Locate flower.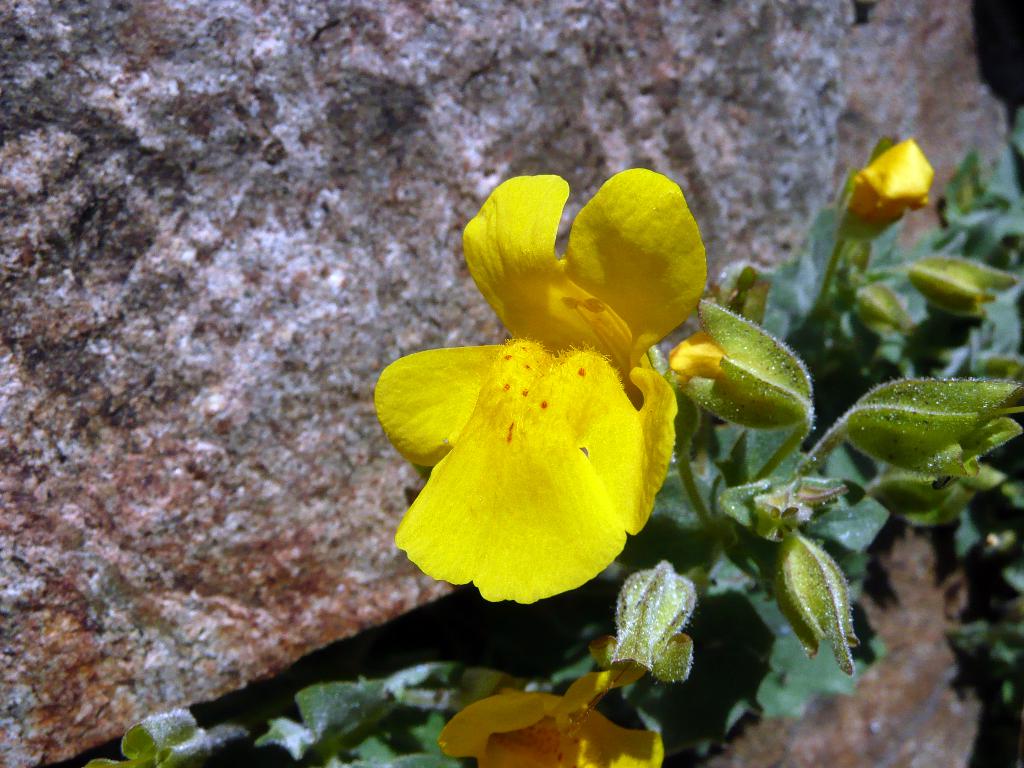
Bounding box: crop(842, 136, 935, 241).
